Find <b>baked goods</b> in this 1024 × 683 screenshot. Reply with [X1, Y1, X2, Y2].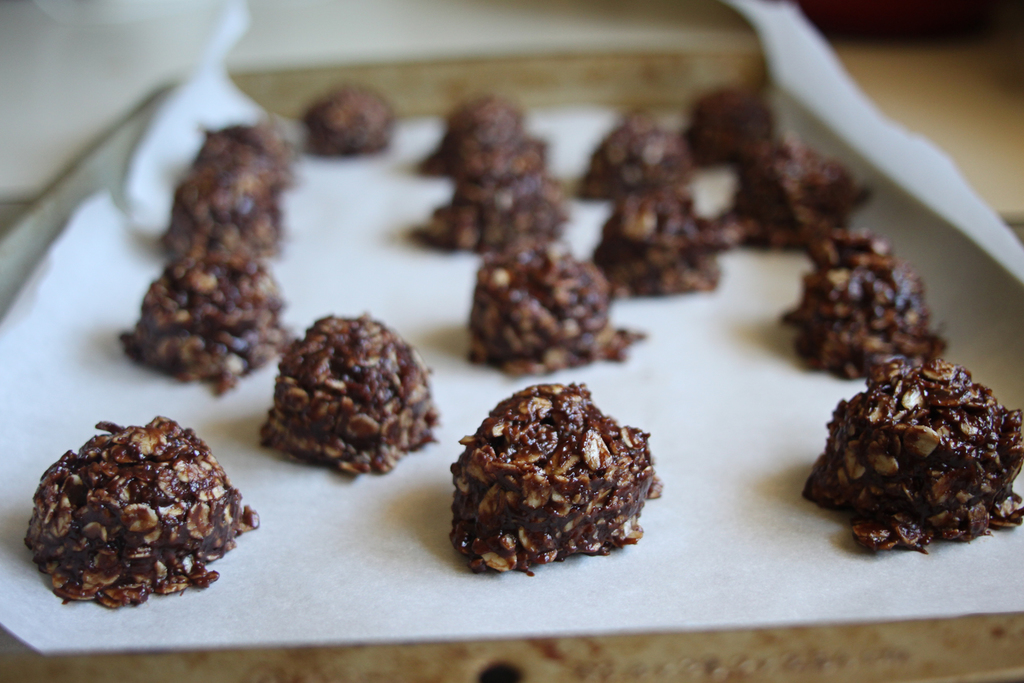
[787, 261, 949, 377].
